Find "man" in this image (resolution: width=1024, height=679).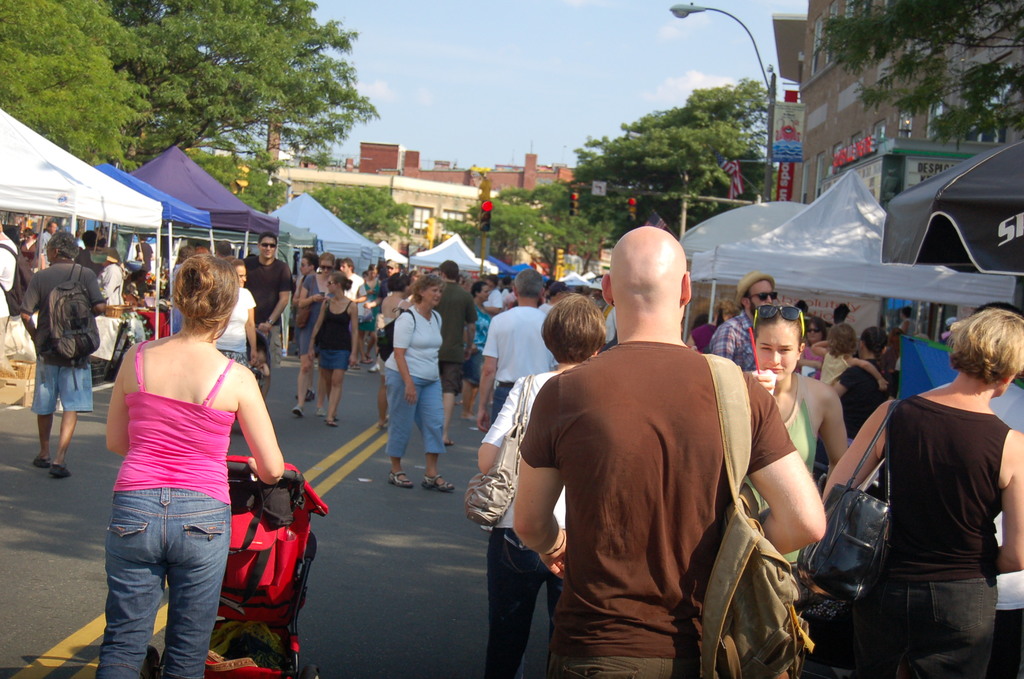
[x1=17, y1=229, x2=103, y2=480].
